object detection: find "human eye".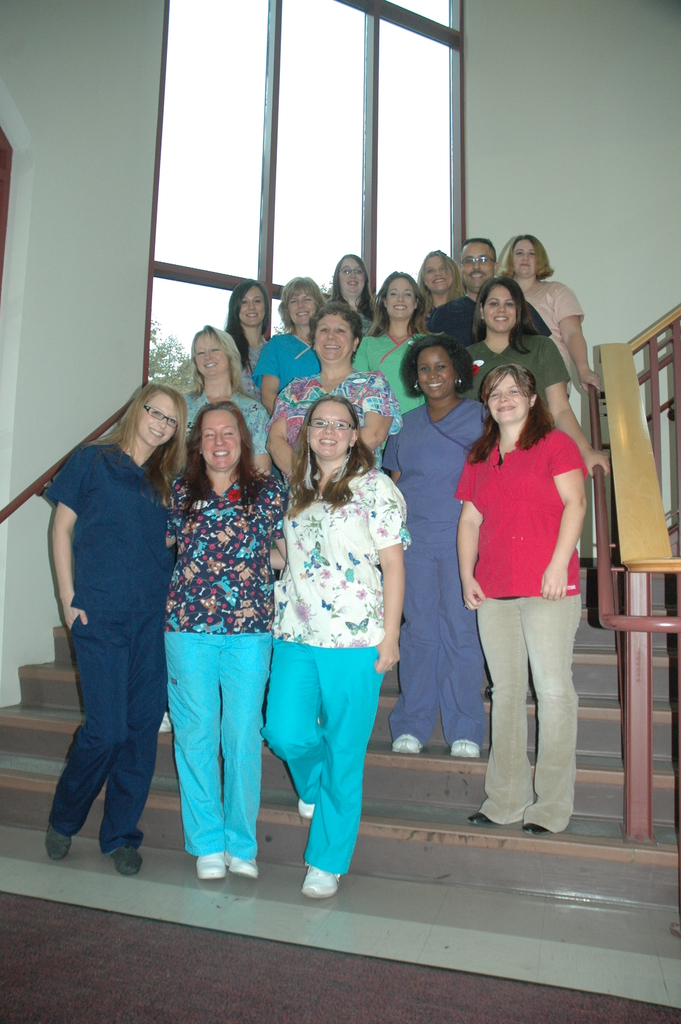
pyautogui.locateOnScreen(354, 266, 363, 275).
